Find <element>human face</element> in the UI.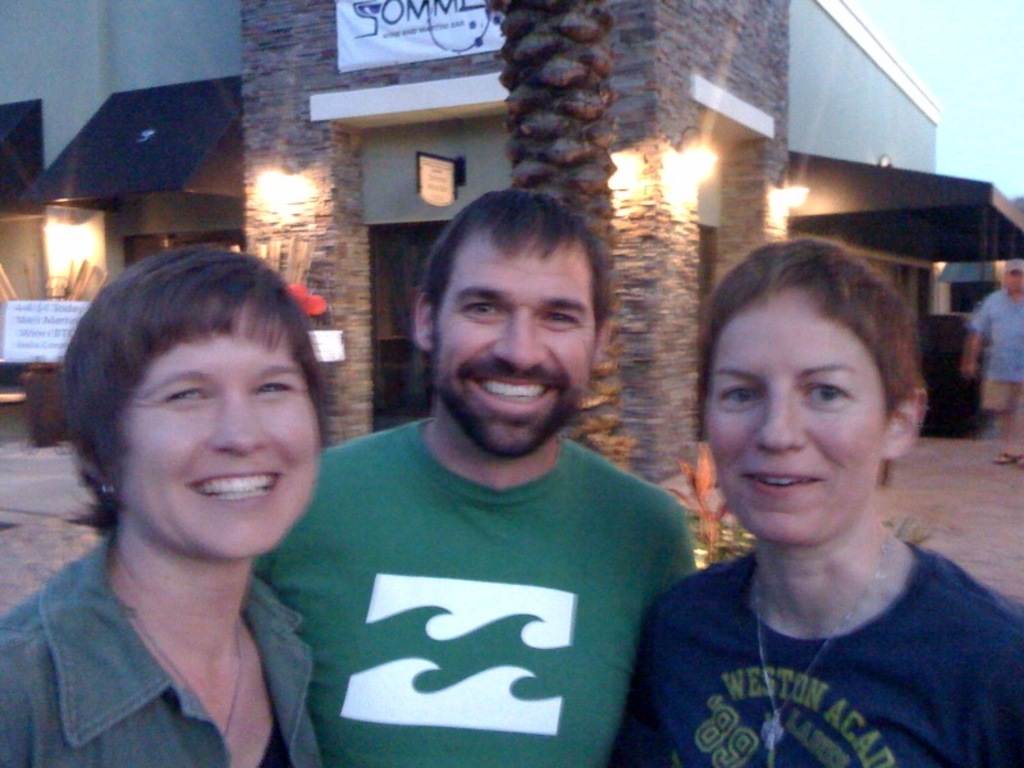
UI element at (701,288,890,548).
